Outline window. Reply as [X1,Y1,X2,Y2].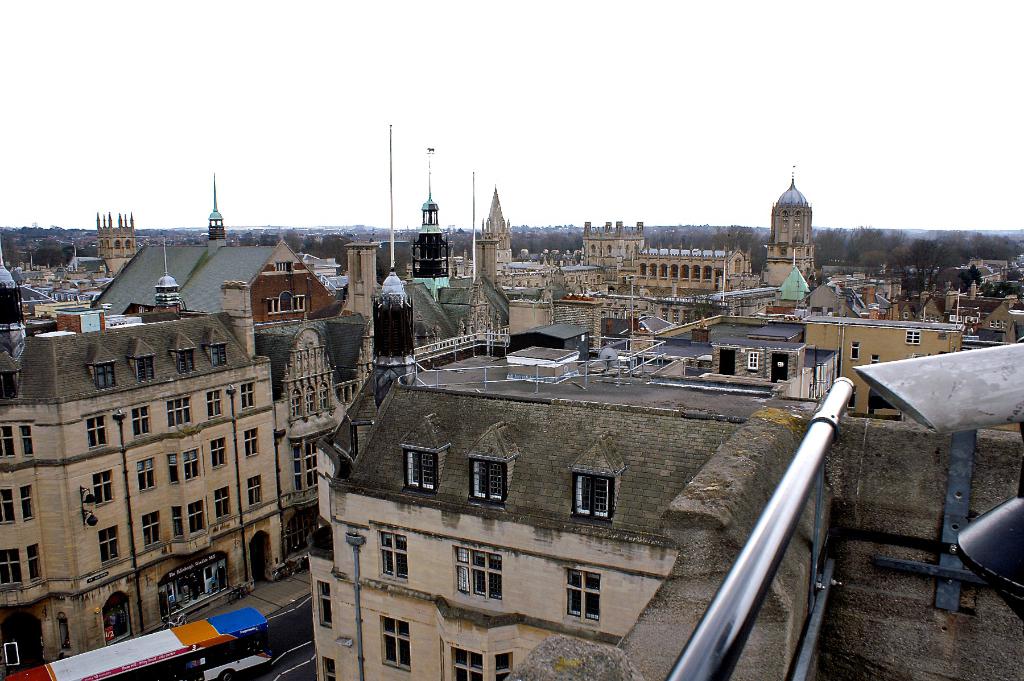
[89,470,113,509].
